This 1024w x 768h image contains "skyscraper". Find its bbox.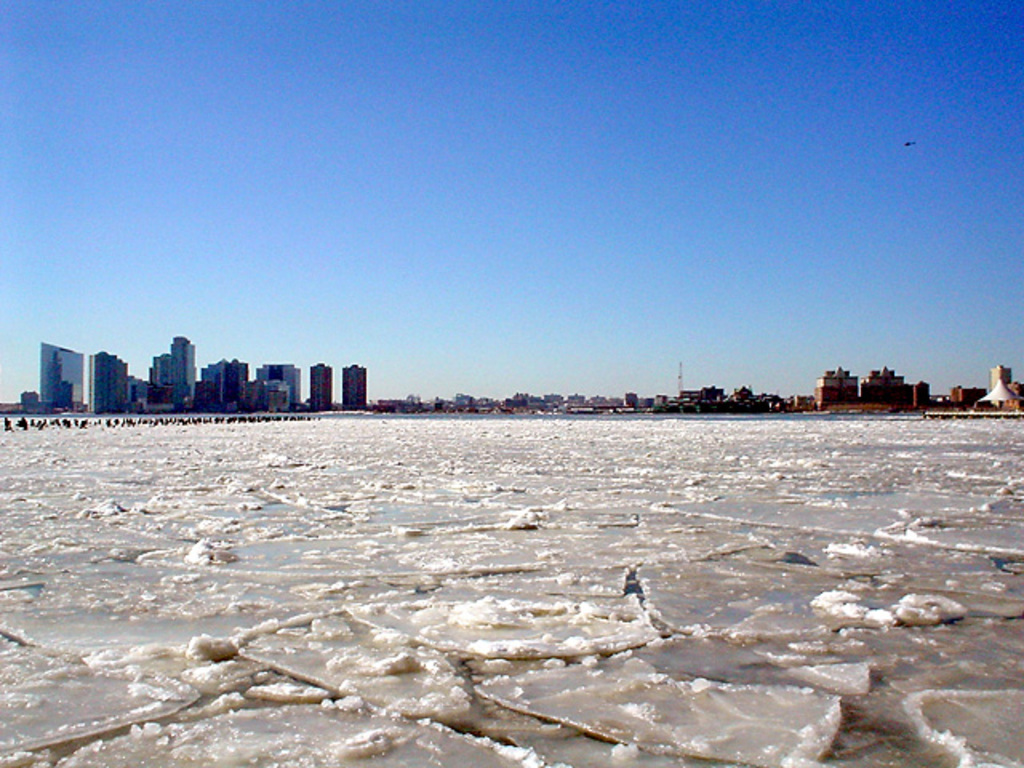
{"x1": 131, "y1": 326, "x2": 203, "y2": 419}.
